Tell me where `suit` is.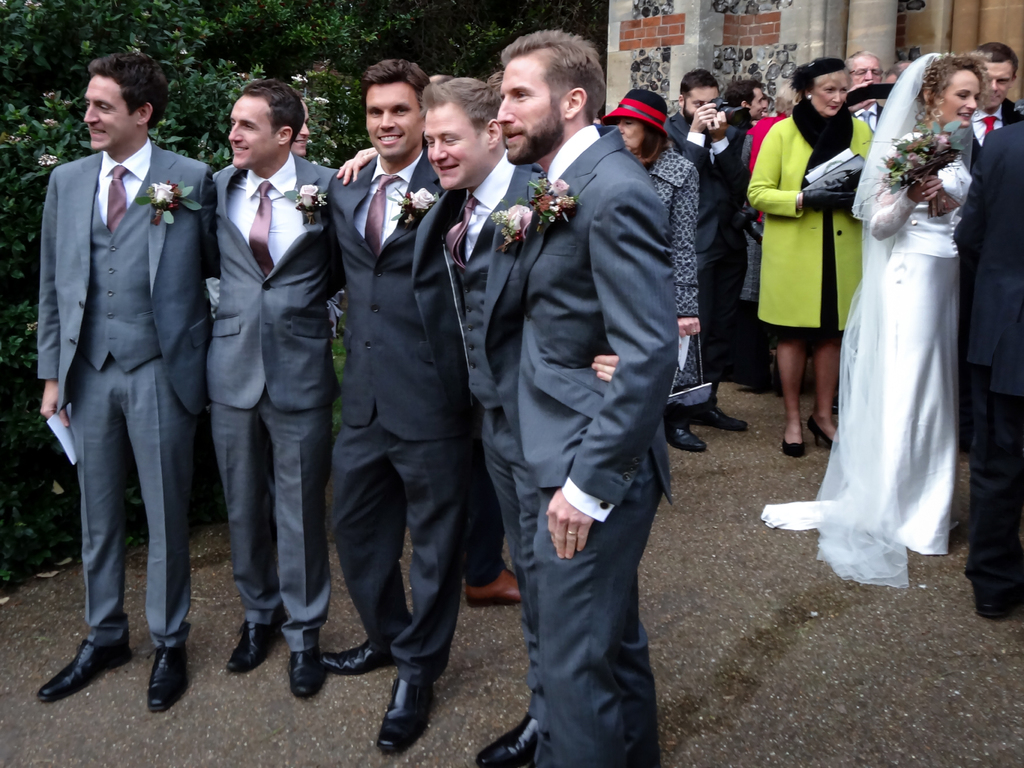
`suit` is at left=484, top=56, right=705, bottom=735.
